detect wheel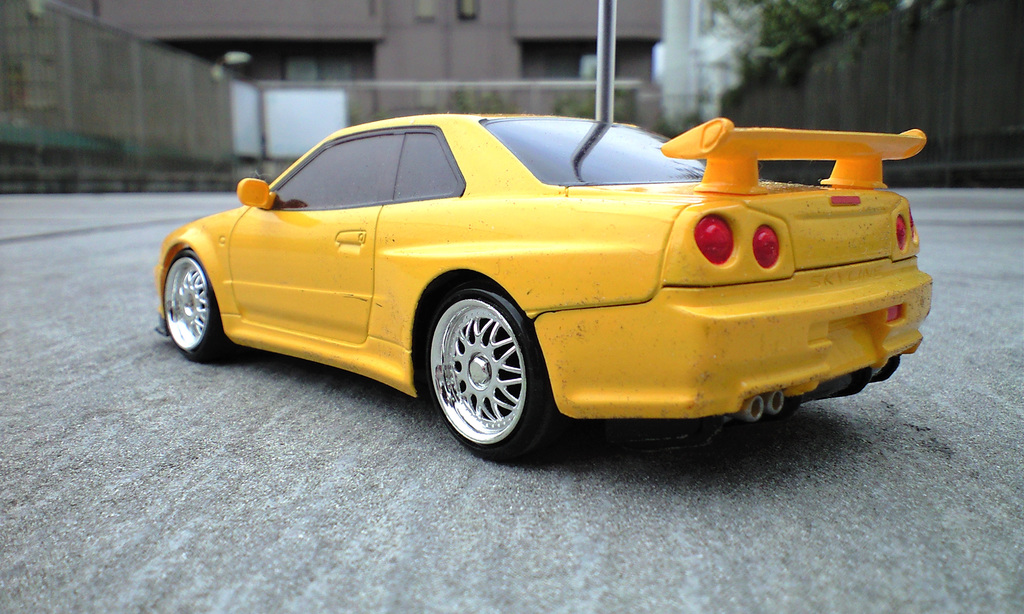
159 248 223 359
